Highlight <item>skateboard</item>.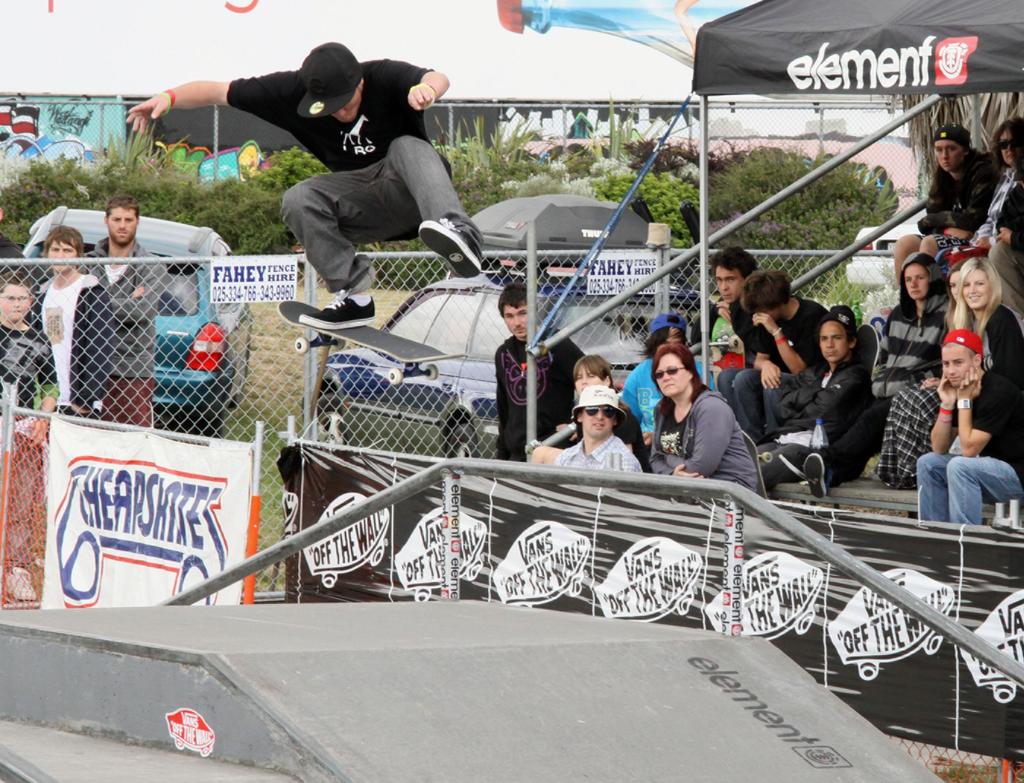
Highlighted region: bbox=(276, 297, 465, 385).
